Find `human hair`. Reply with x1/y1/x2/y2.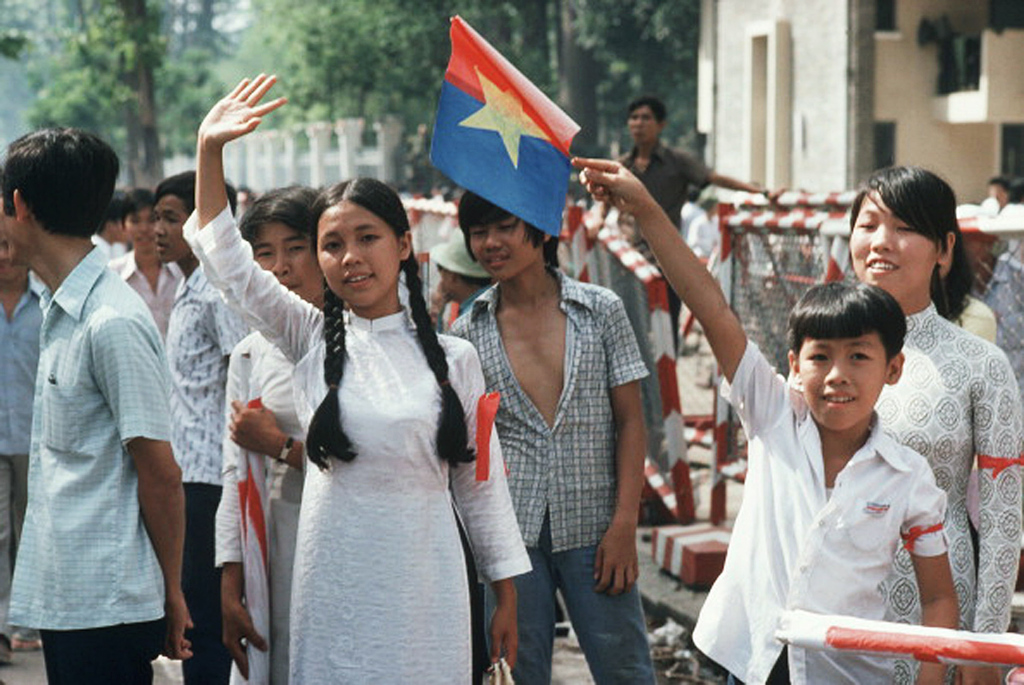
789/279/906/362.
